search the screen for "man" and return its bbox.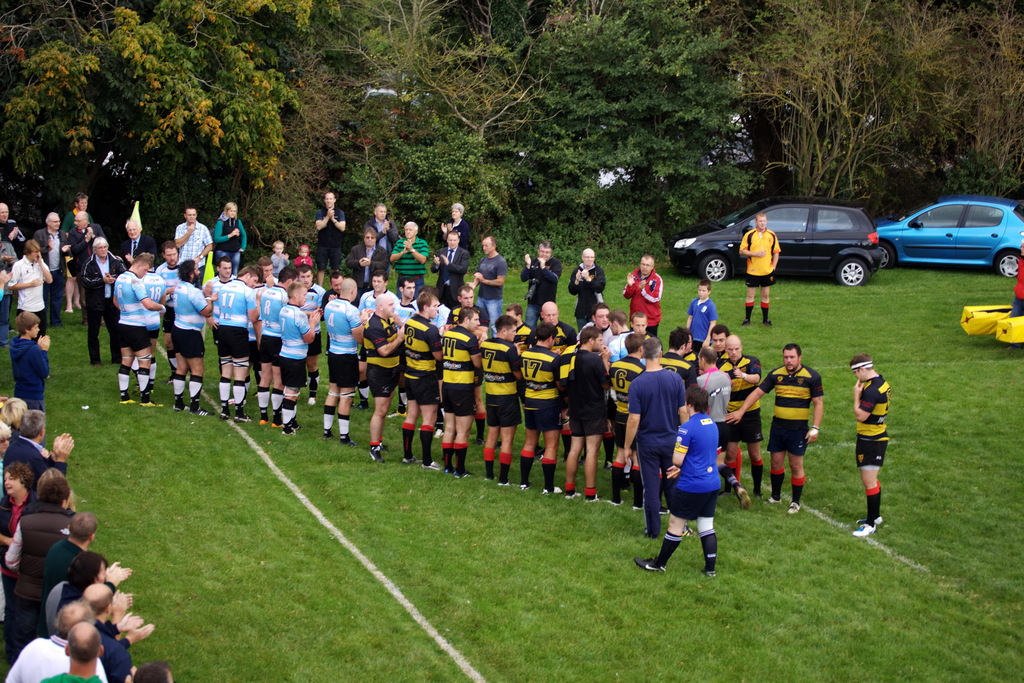
Found: (x1=605, y1=308, x2=644, y2=366).
